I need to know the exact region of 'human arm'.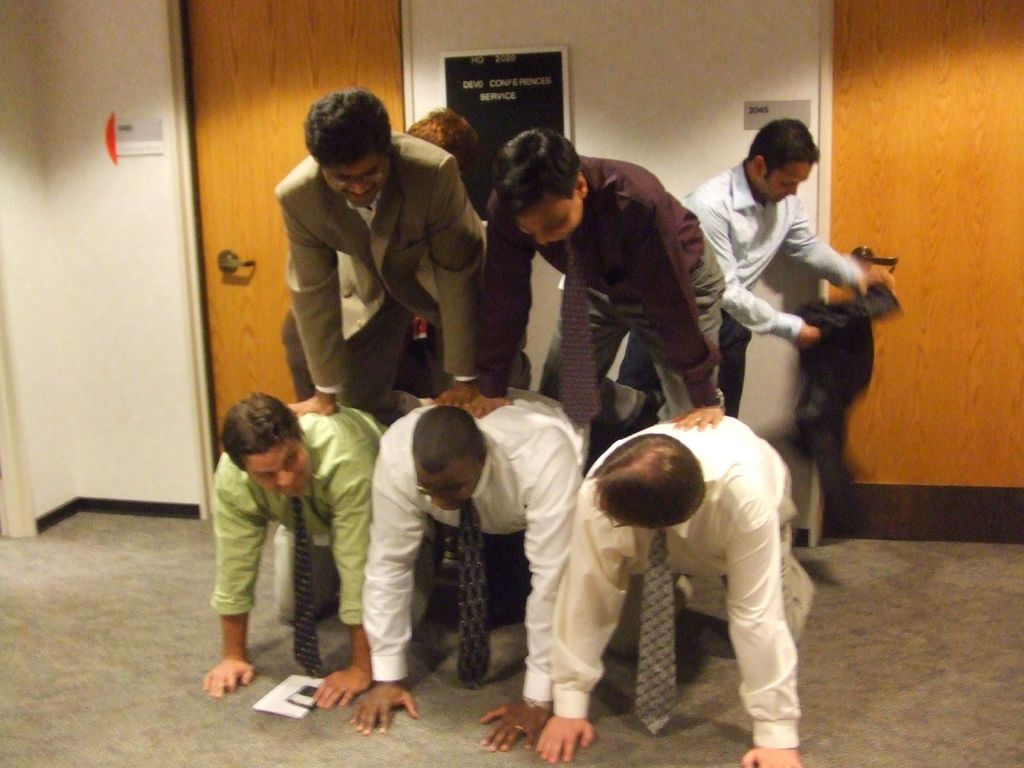
Region: [534, 488, 634, 767].
